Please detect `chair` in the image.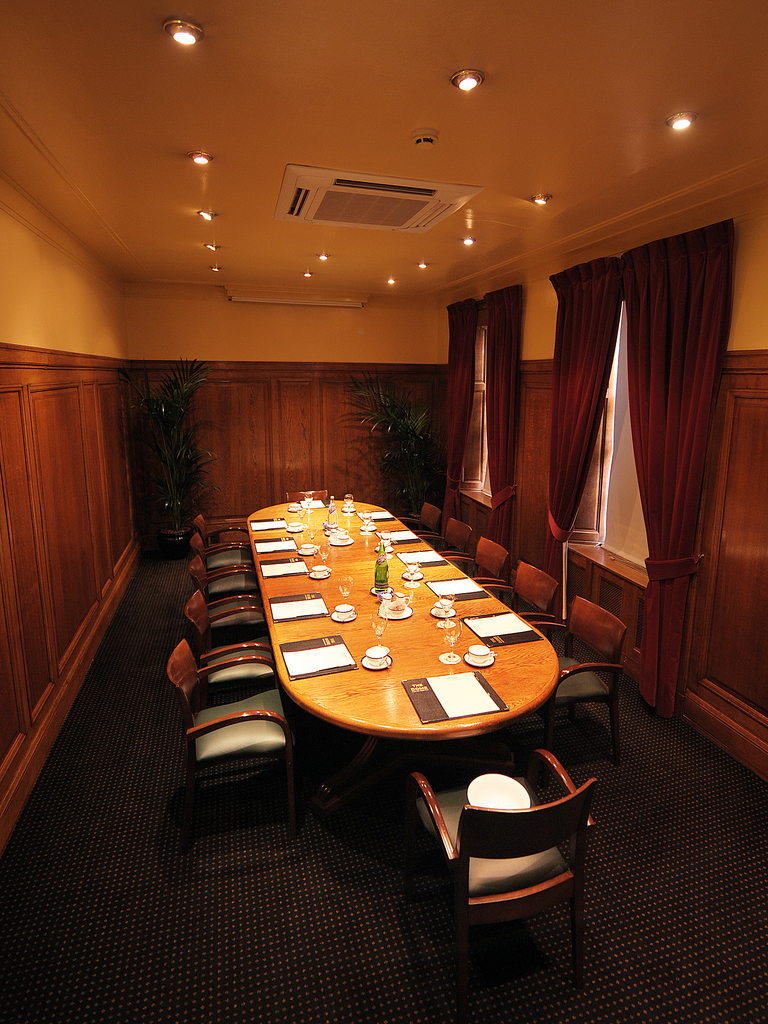
locate(445, 536, 513, 599).
